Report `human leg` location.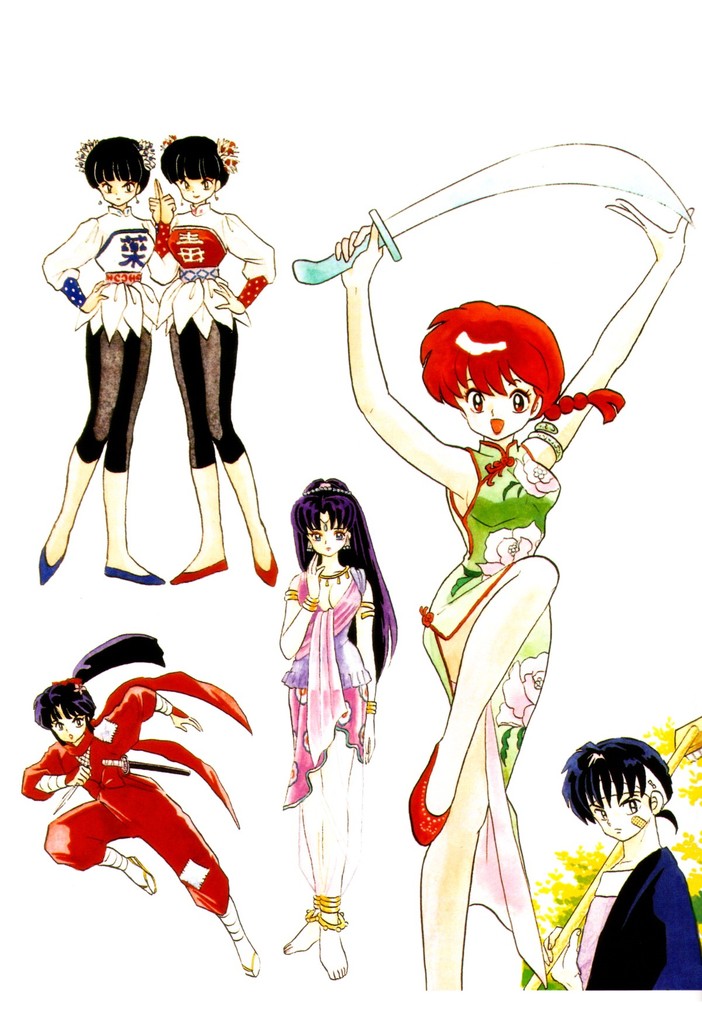
Report: Rect(41, 791, 153, 896).
